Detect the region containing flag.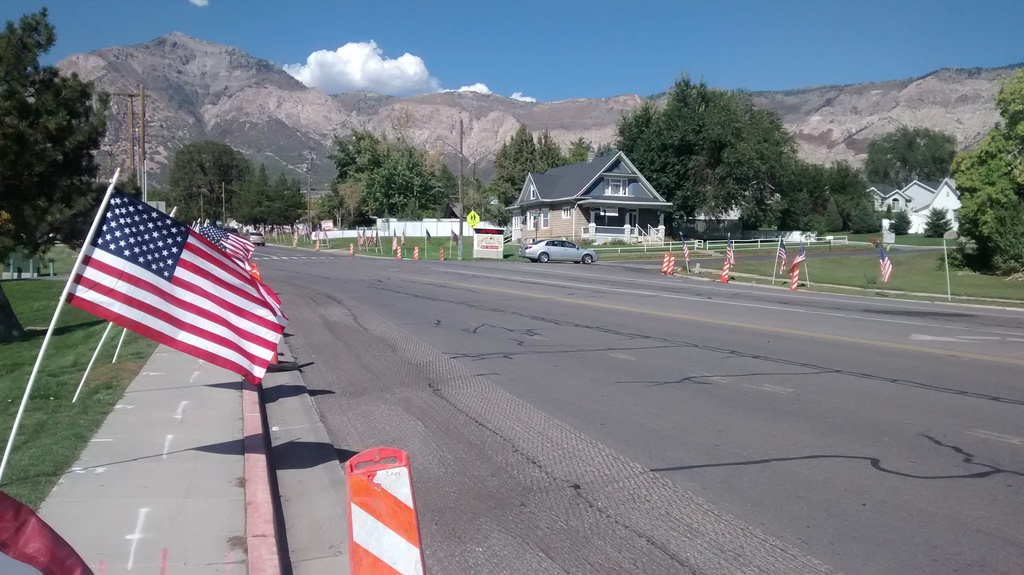
region(877, 239, 900, 282).
